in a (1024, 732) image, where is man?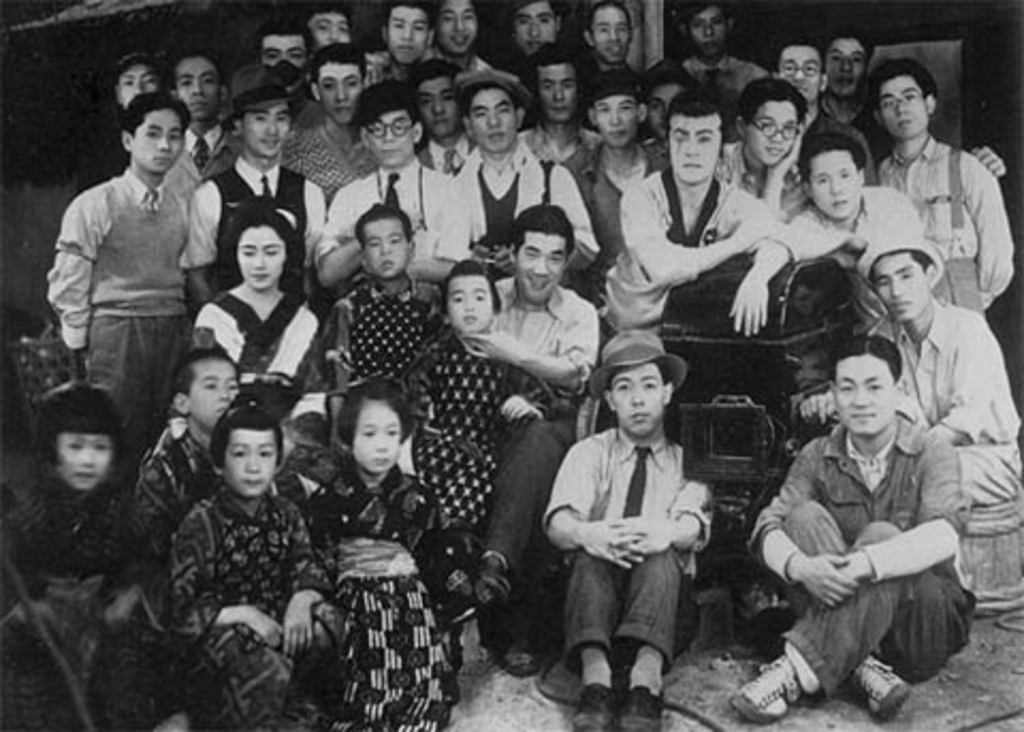
box(422, 55, 480, 175).
